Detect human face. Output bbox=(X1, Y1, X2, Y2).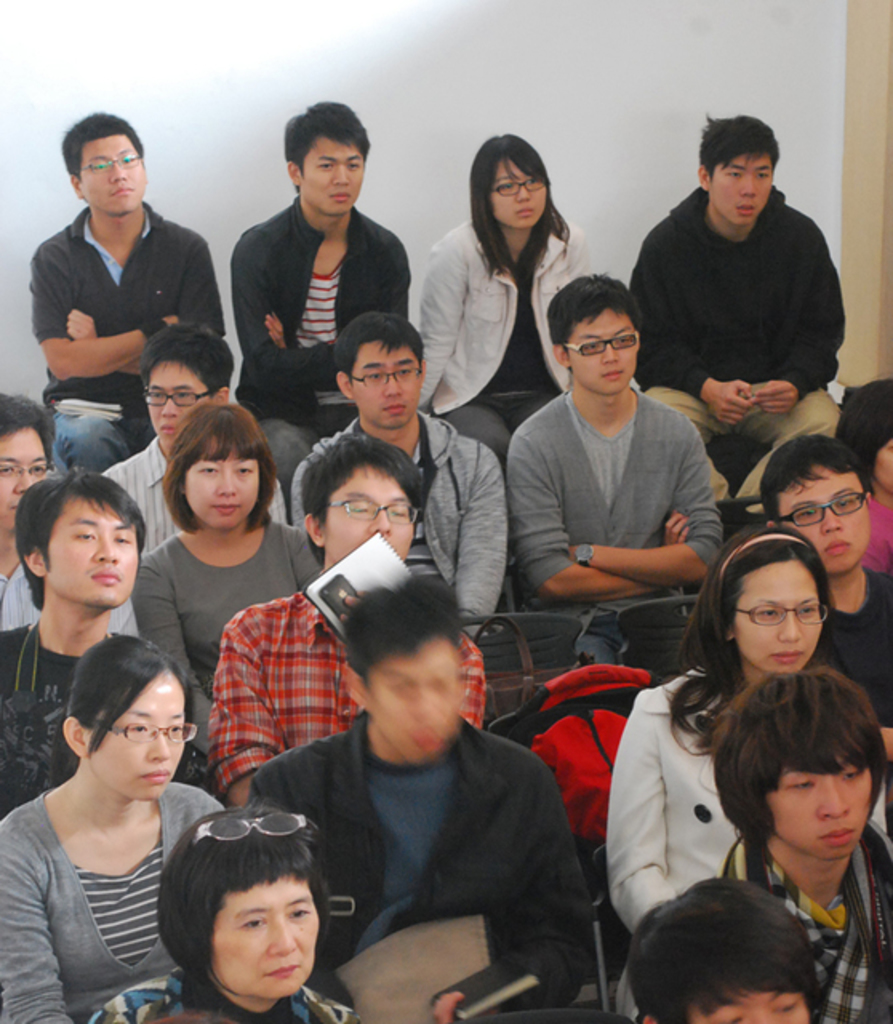
bbox=(704, 139, 773, 224).
